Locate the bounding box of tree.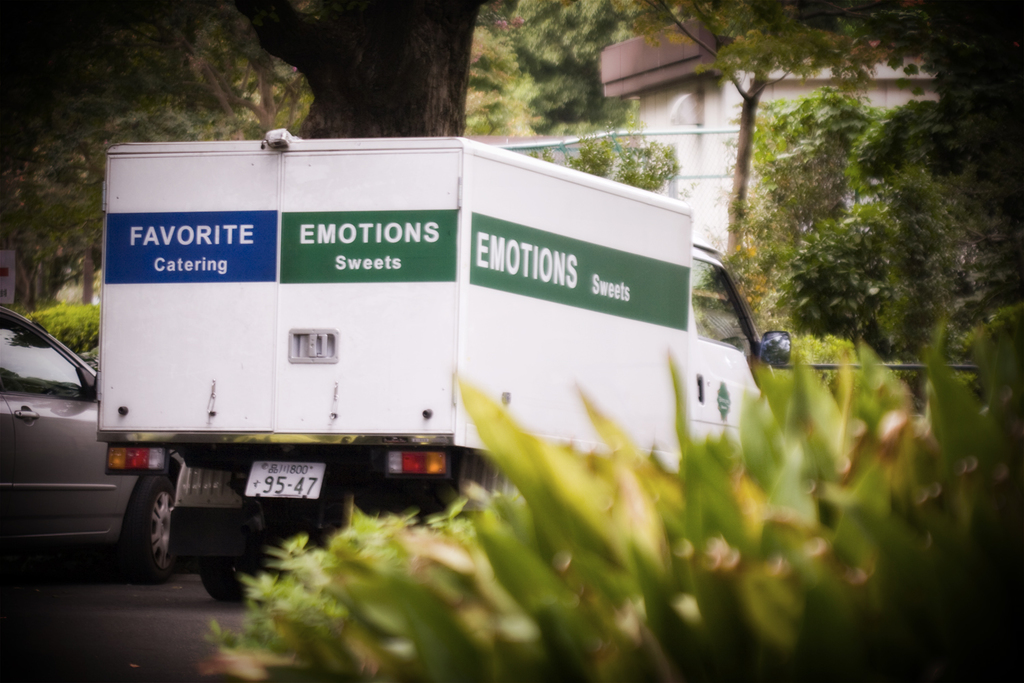
Bounding box: bbox=[216, 76, 296, 155].
